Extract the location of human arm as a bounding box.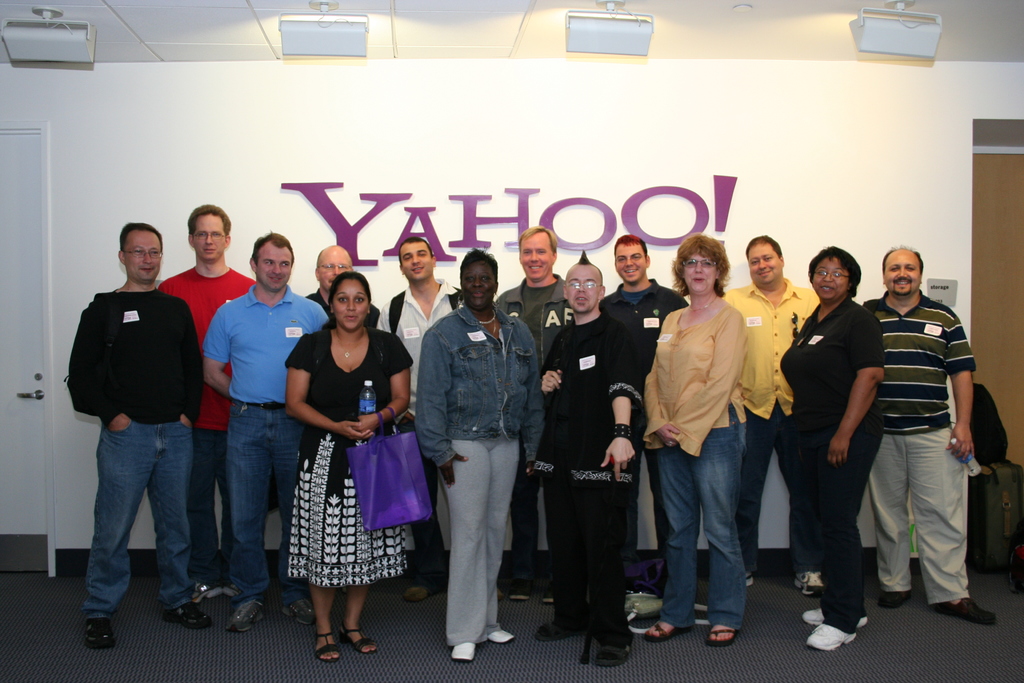
rect(600, 325, 639, 479).
